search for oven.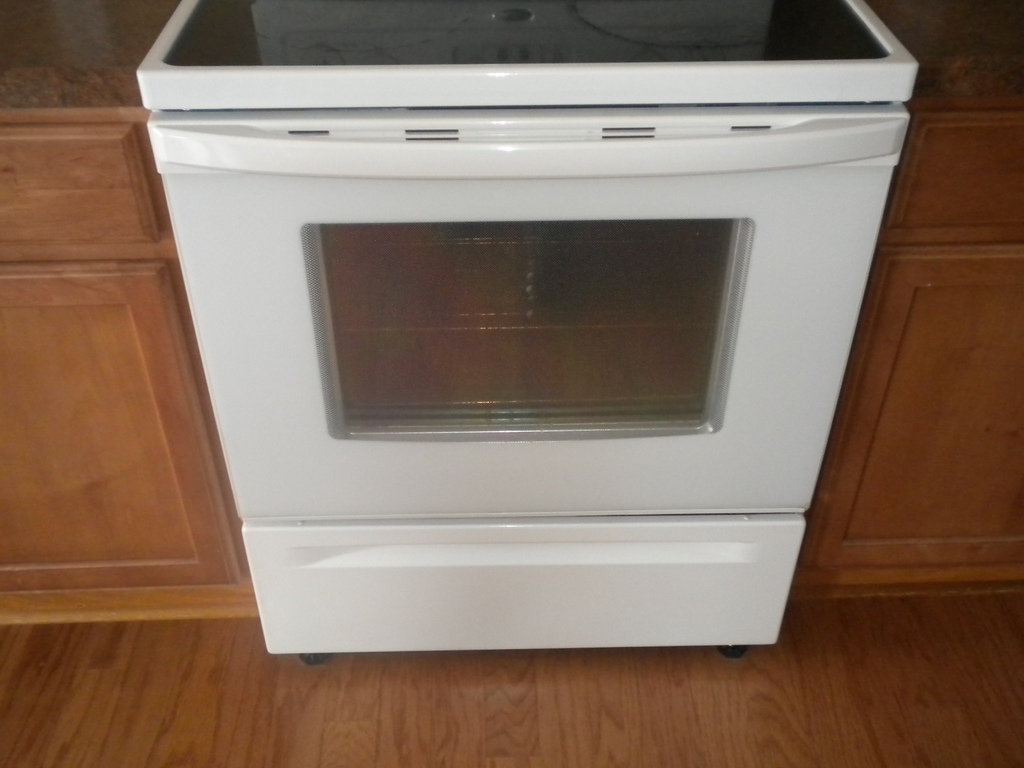
Found at <region>147, 94, 903, 659</region>.
